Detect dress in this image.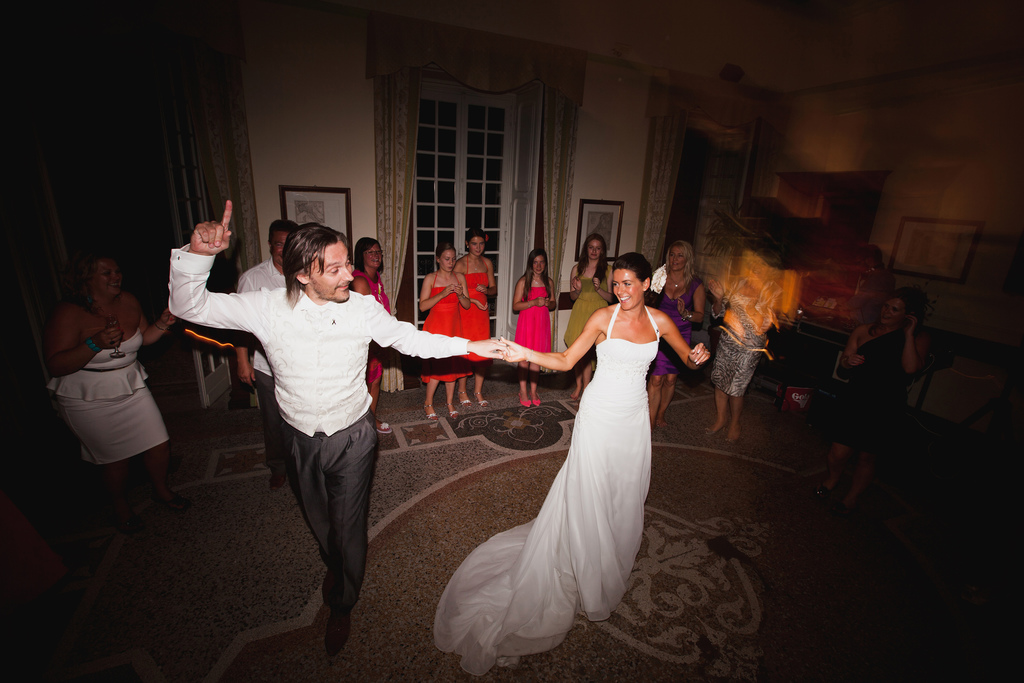
Detection: 829 328 911 459.
